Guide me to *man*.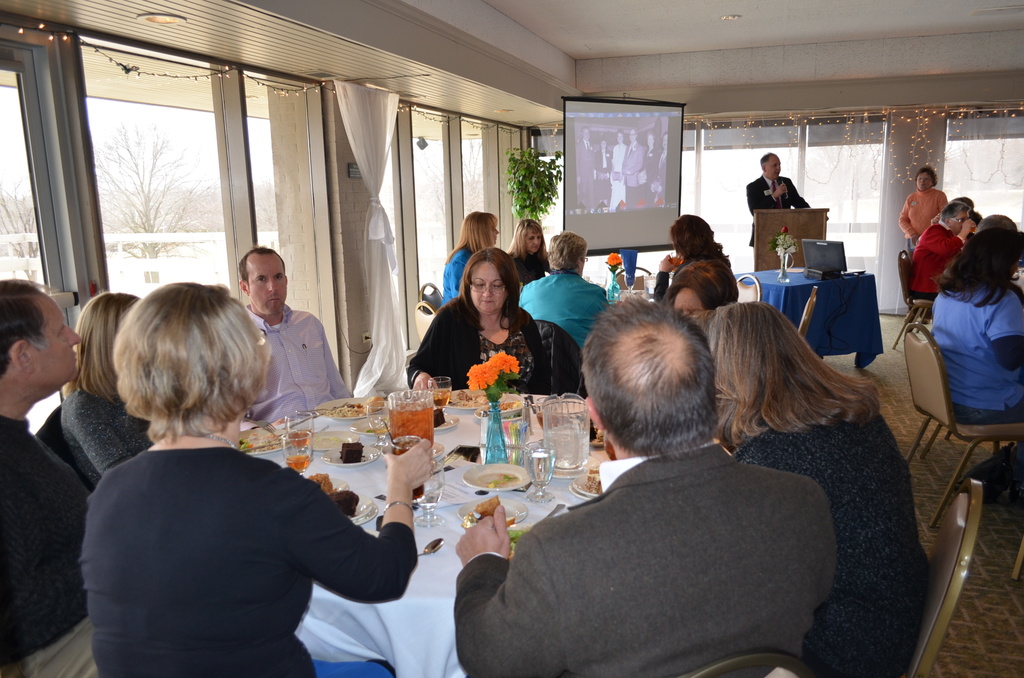
Guidance: <box>749,149,829,244</box>.
